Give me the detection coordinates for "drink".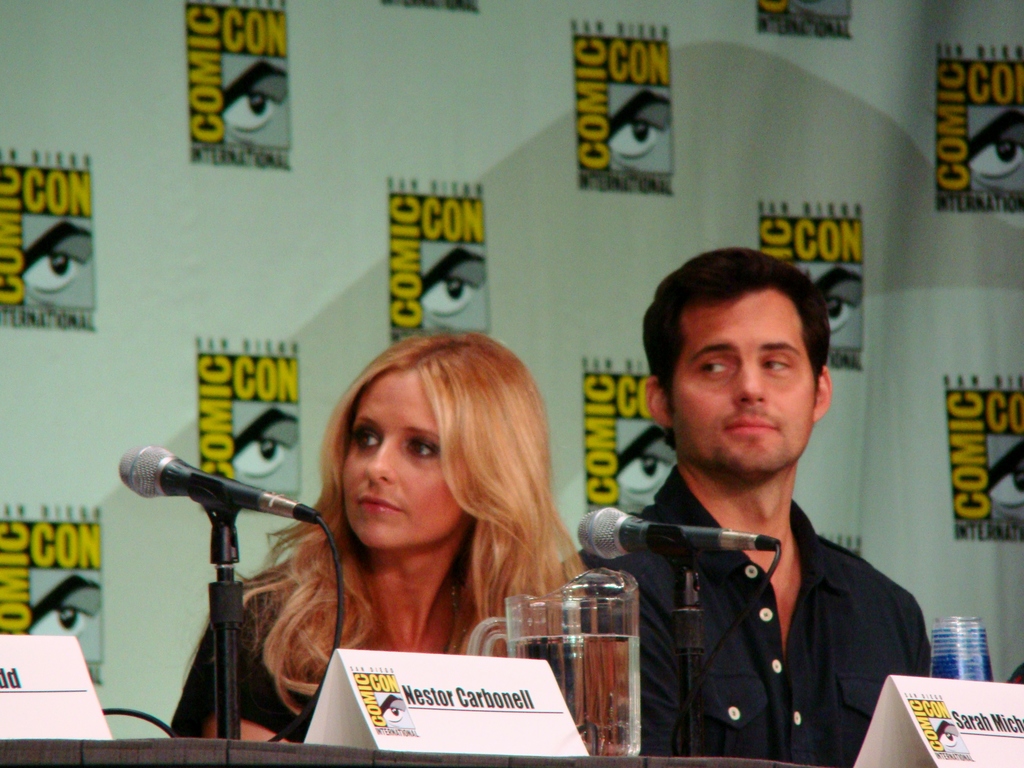
[x1=541, y1=577, x2=642, y2=740].
